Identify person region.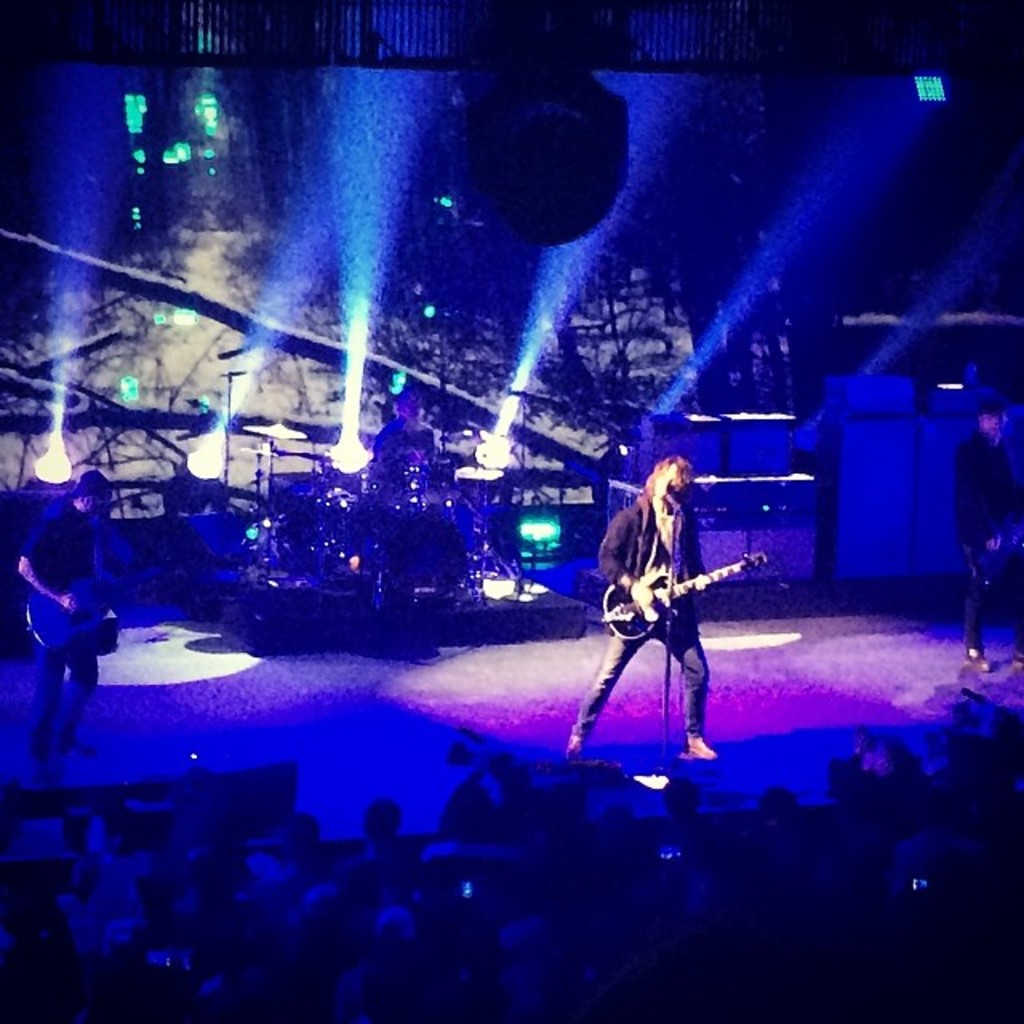
Region: 328, 794, 402, 882.
